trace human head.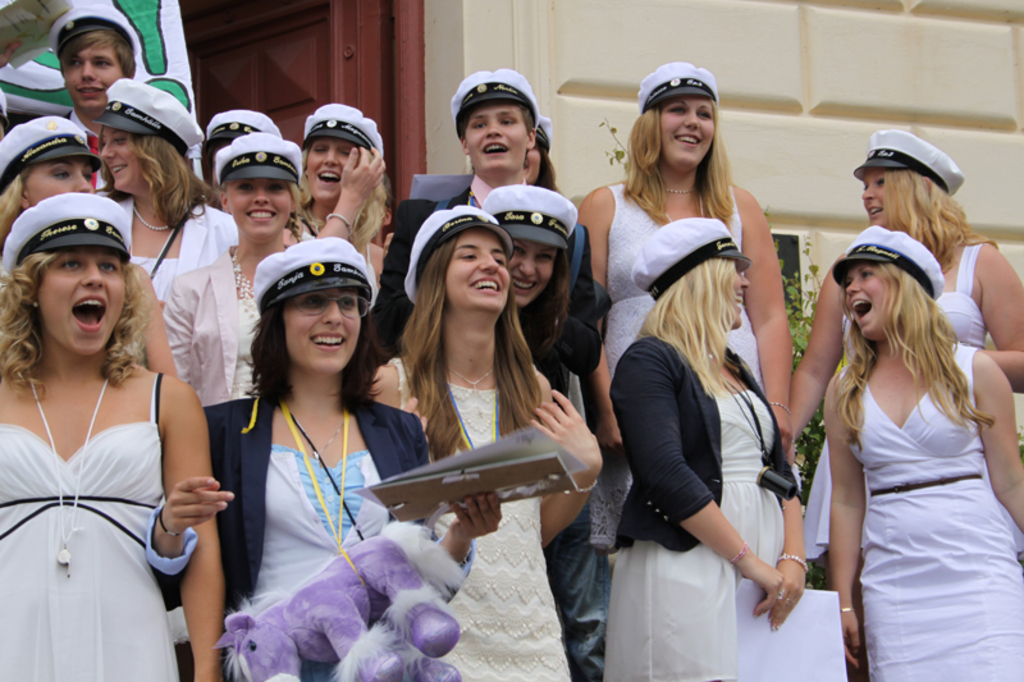
Traced to 488, 180, 579, 307.
